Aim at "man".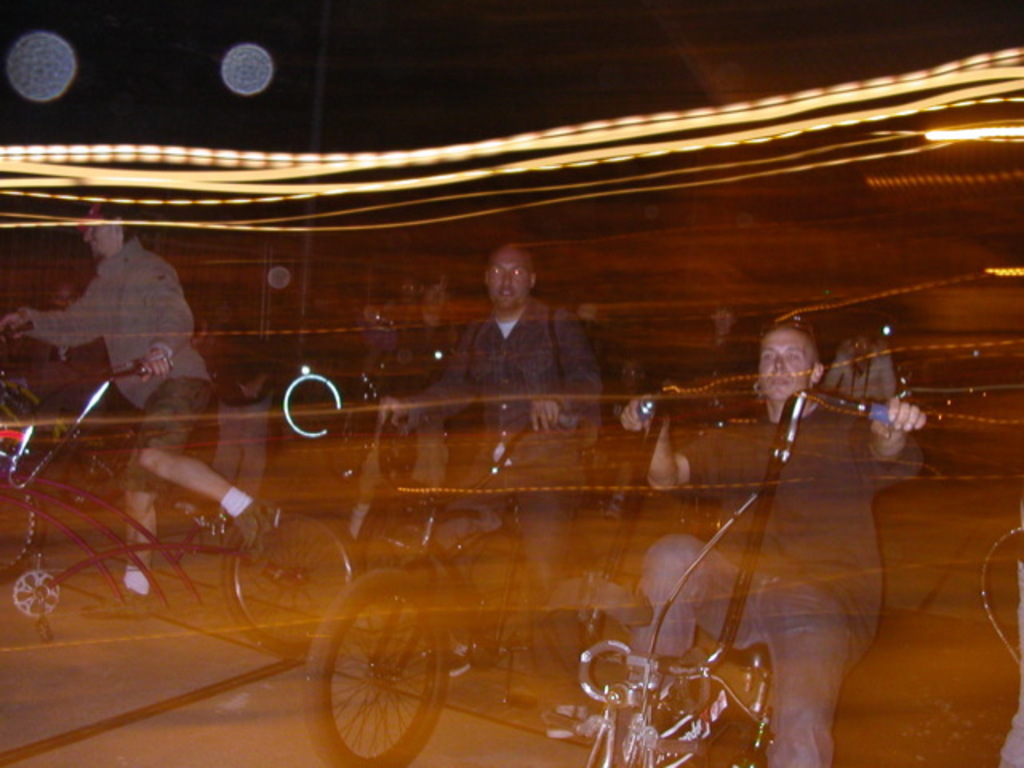
Aimed at <bbox>381, 237, 611, 678</bbox>.
